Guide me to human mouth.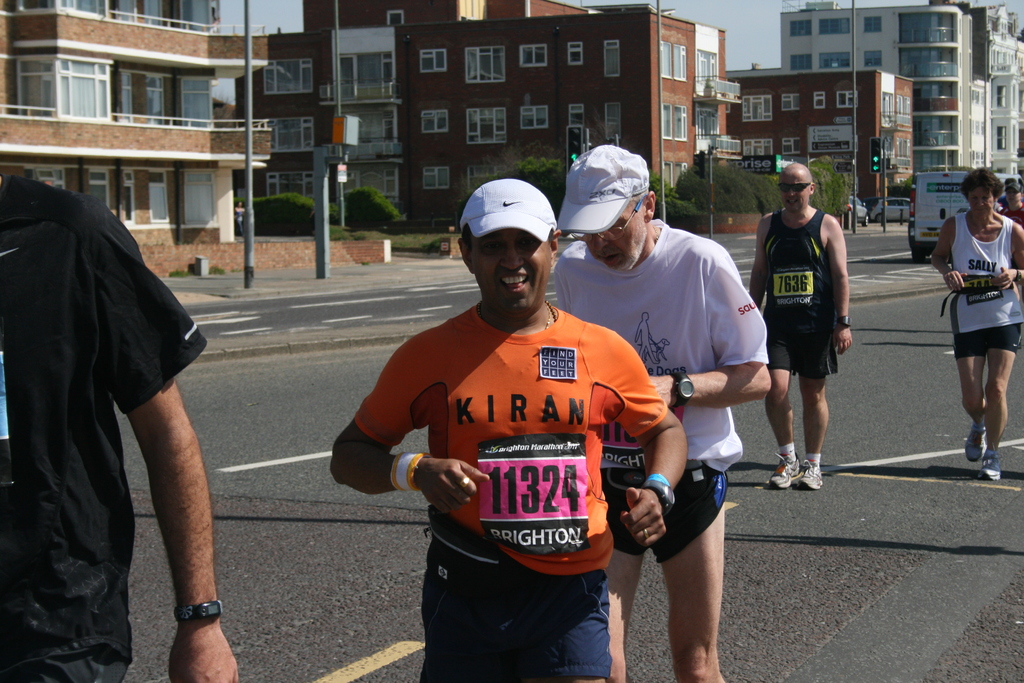
Guidance: [x1=786, y1=199, x2=799, y2=204].
